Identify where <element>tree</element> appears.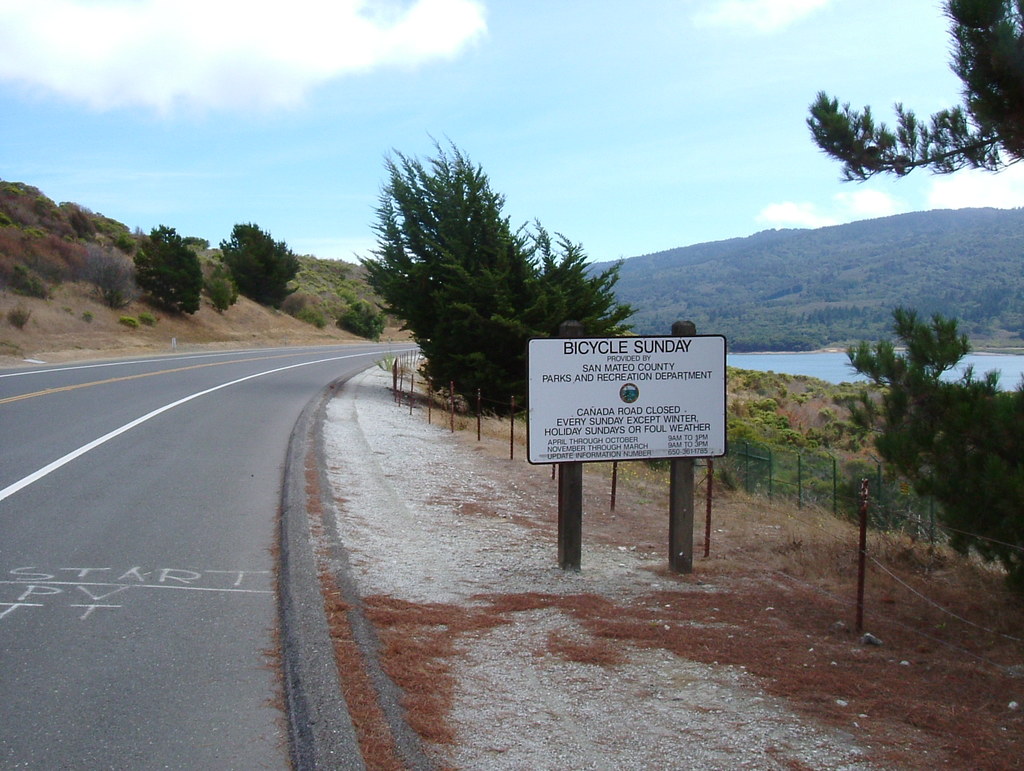
Appears at BBox(127, 220, 201, 316).
